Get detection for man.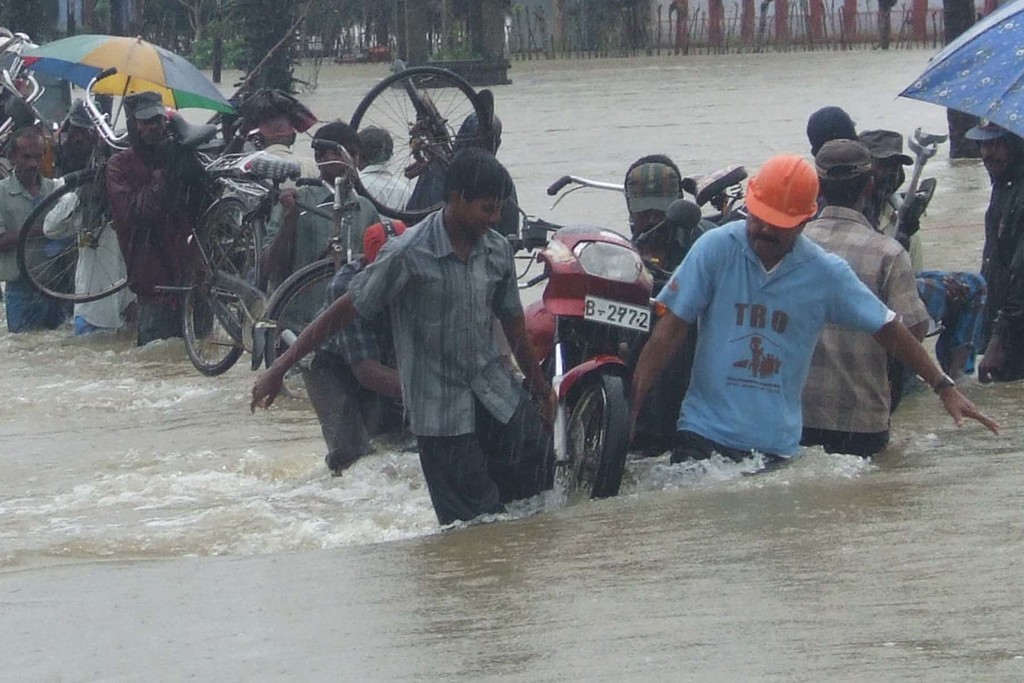
Detection: detection(863, 128, 929, 247).
